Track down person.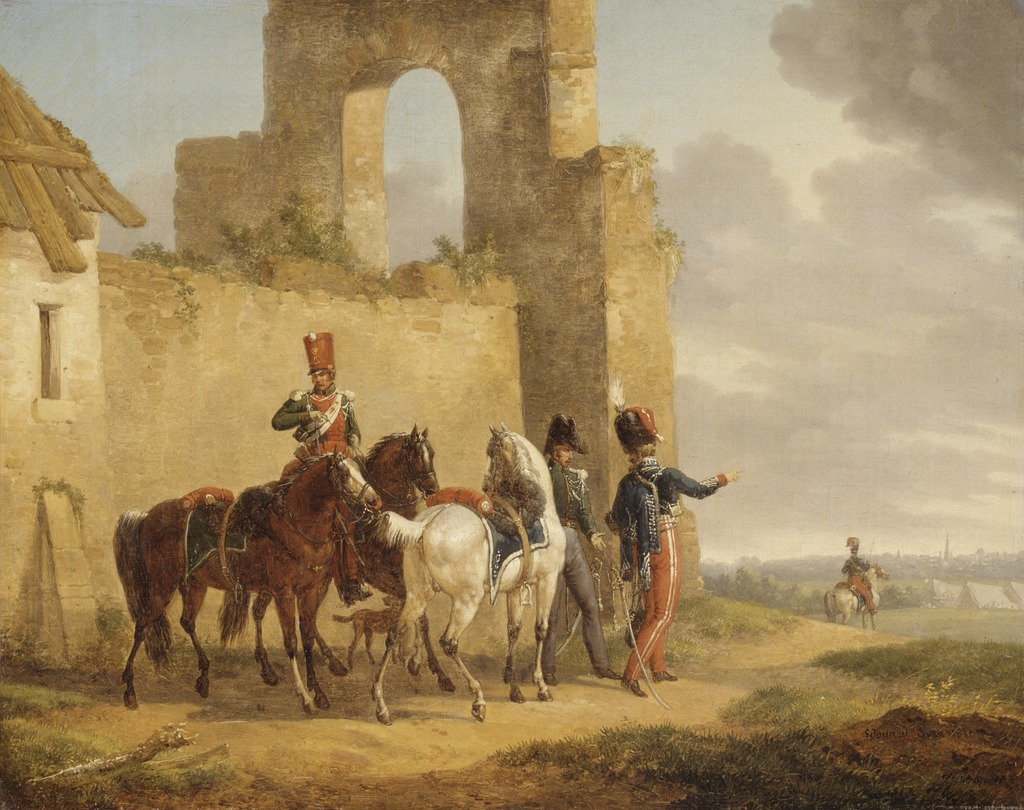
Tracked to (x1=844, y1=531, x2=876, y2=617).
